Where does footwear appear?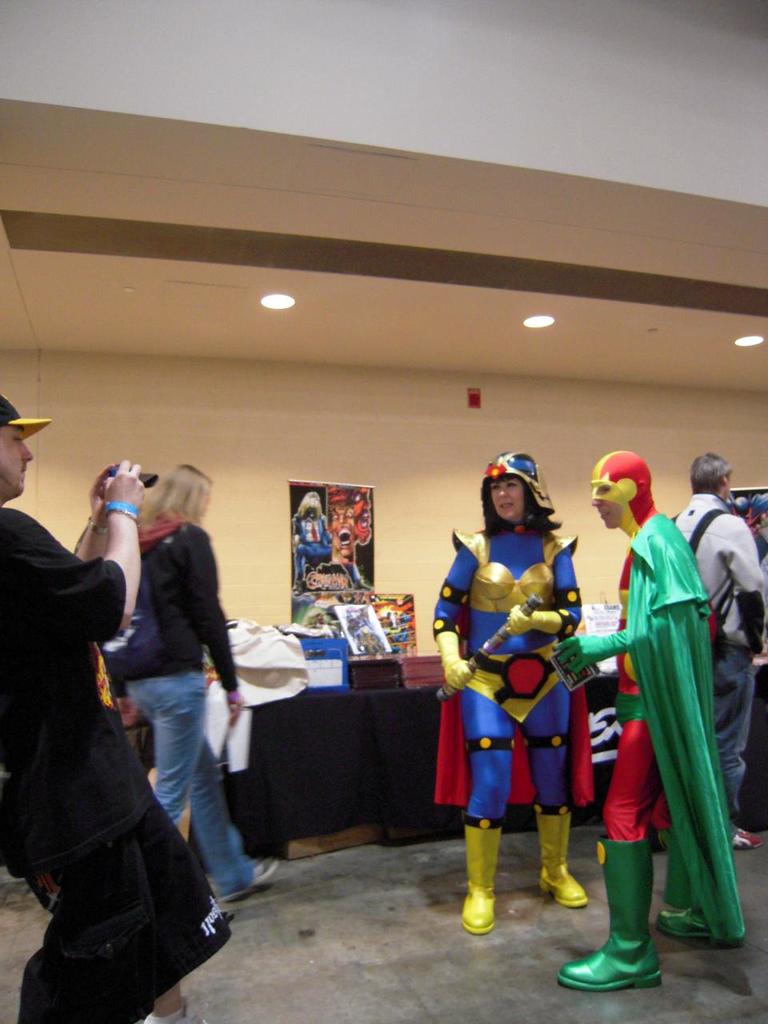
Appears at [531, 810, 586, 909].
